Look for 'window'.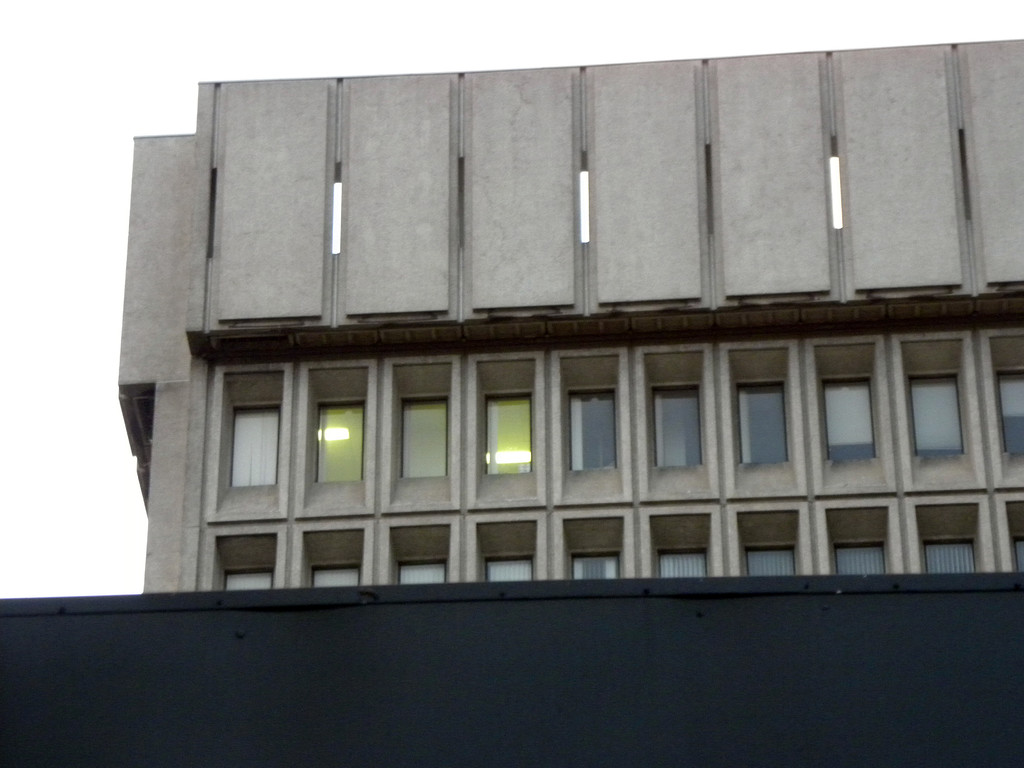
Found: [x1=551, y1=378, x2=627, y2=481].
